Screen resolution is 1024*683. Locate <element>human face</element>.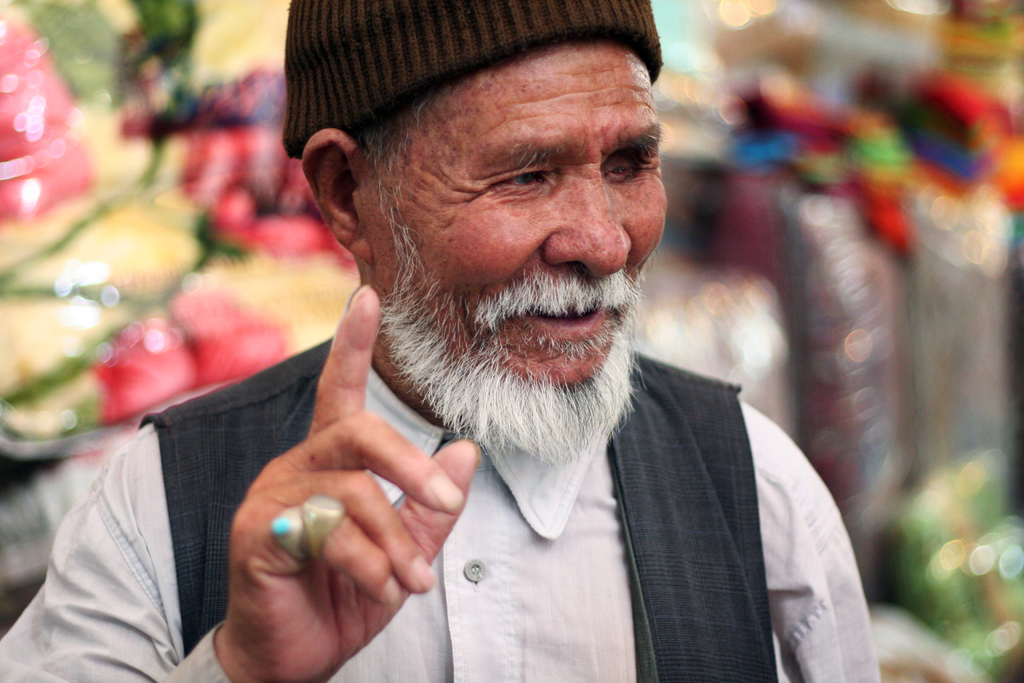
region(348, 34, 666, 449).
